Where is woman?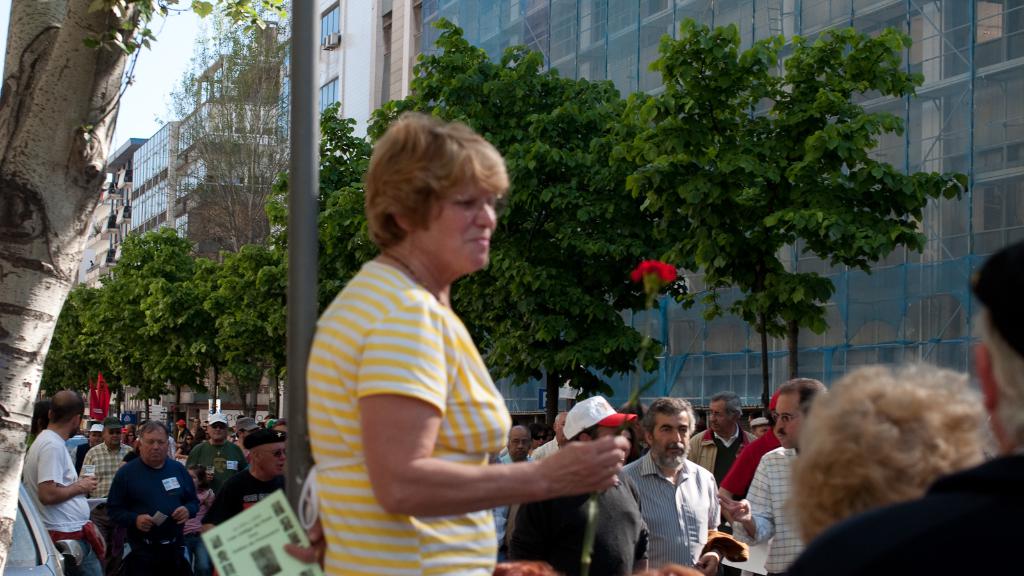
<region>294, 93, 620, 573</region>.
